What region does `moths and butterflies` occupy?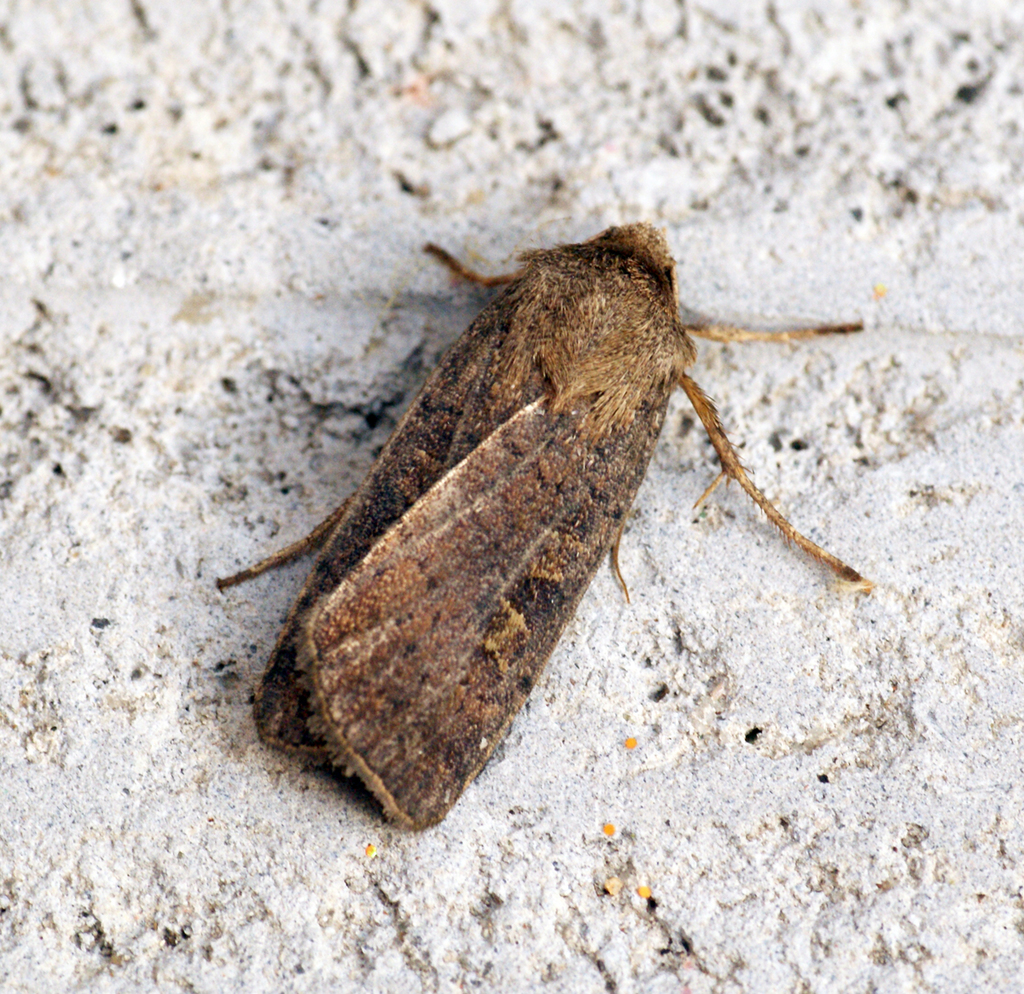
detection(211, 214, 881, 838).
